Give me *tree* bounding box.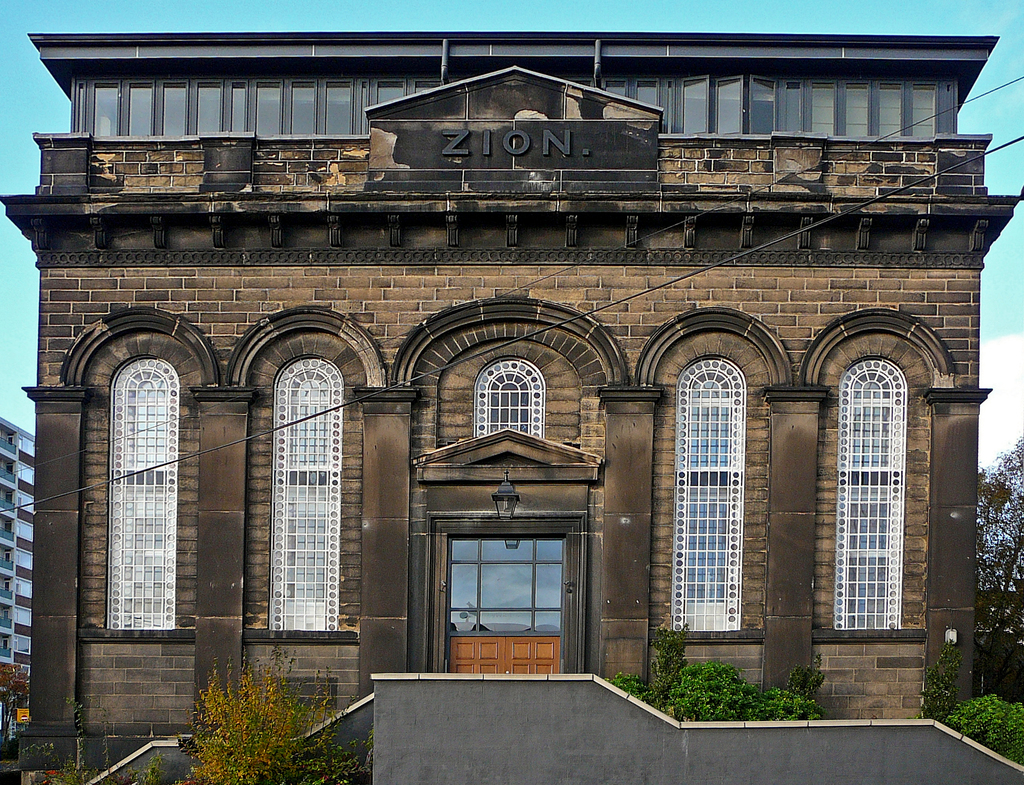
<bbox>978, 426, 1023, 716</bbox>.
